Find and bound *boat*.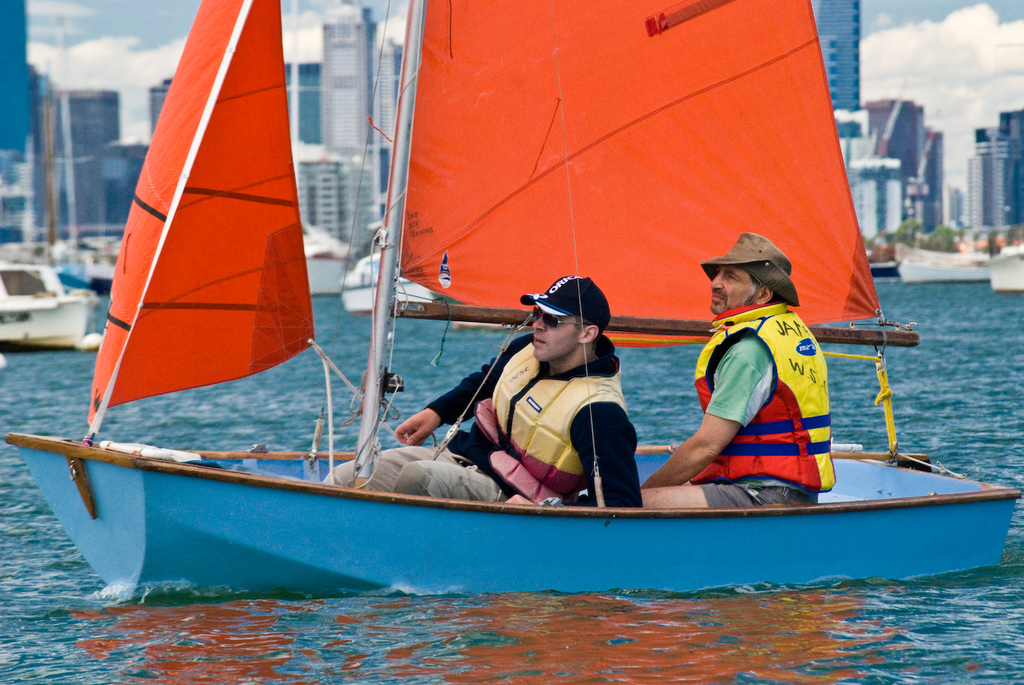
Bound: detection(992, 252, 1023, 290).
